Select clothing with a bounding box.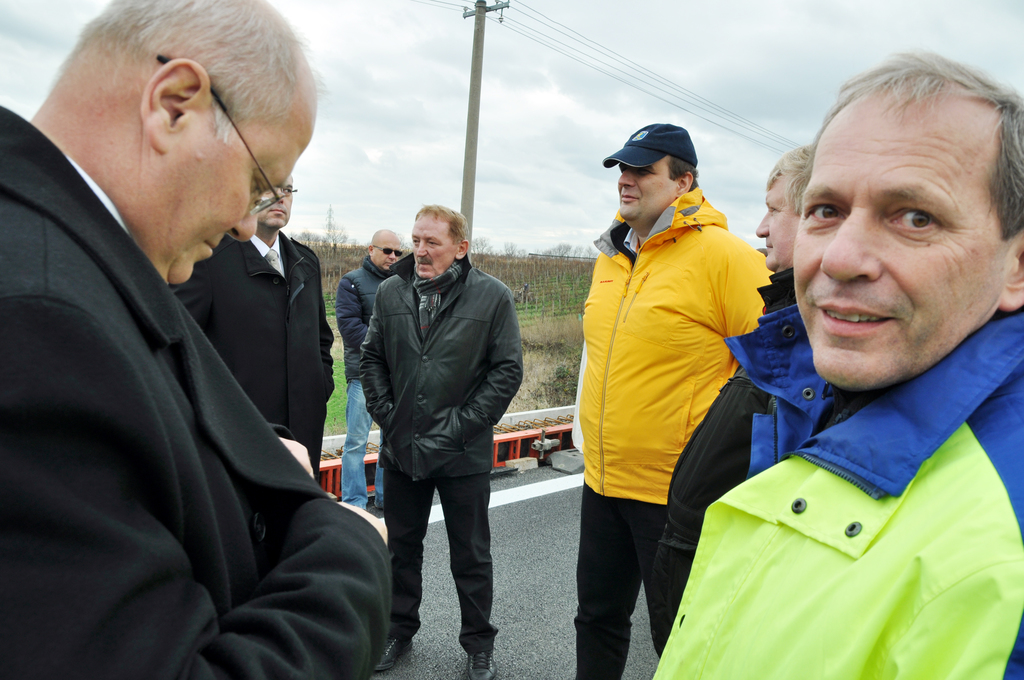
<box>553,197,775,679</box>.
